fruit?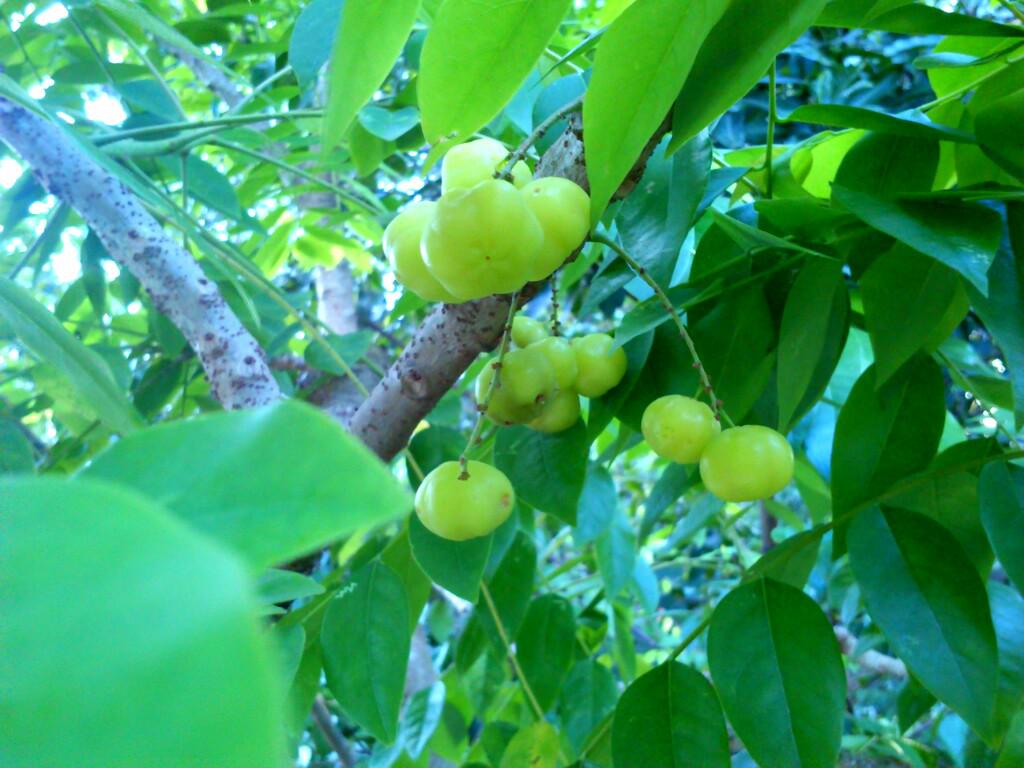
(381, 197, 448, 309)
